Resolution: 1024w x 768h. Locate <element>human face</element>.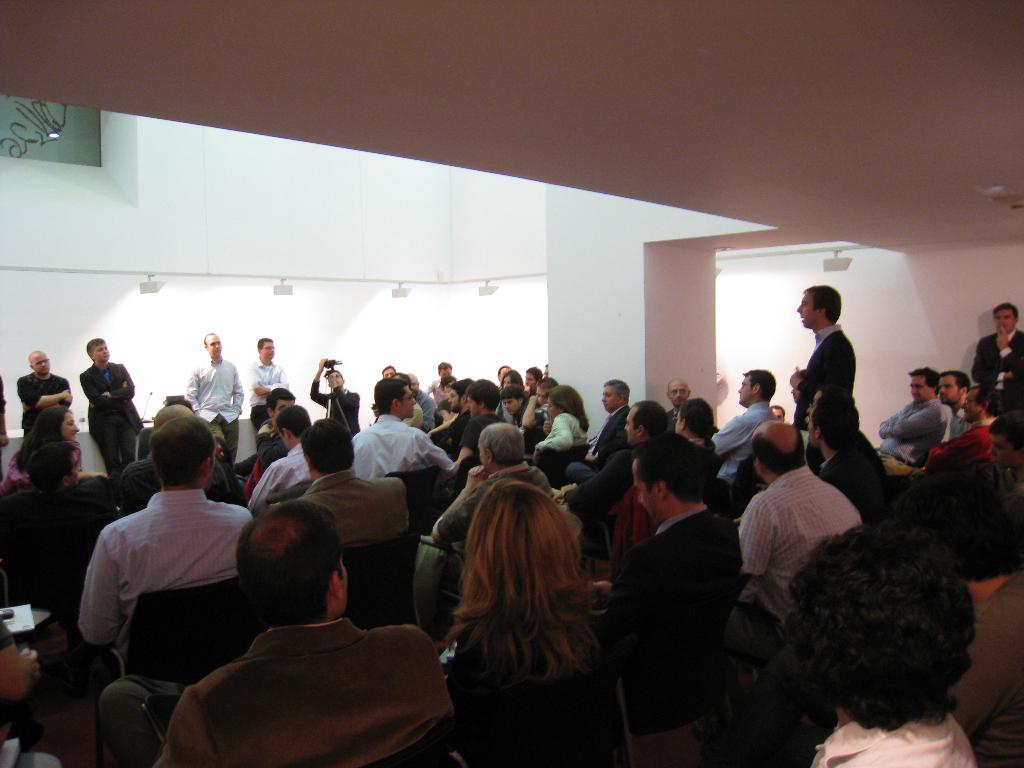
(x1=940, y1=379, x2=961, y2=403).
